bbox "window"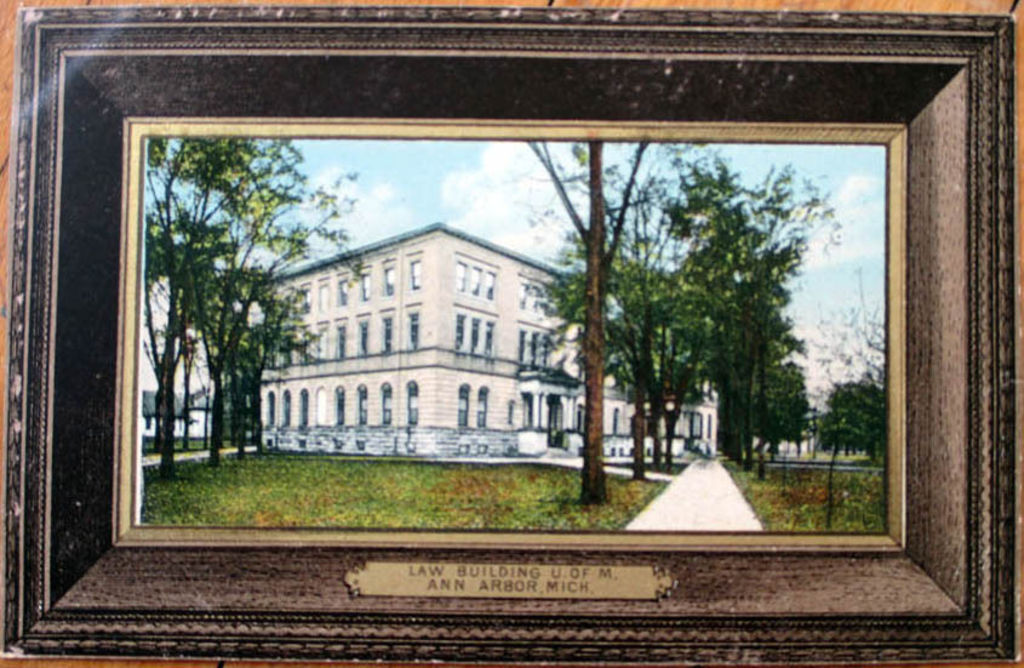
x1=296 y1=389 x2=309 y2=427
